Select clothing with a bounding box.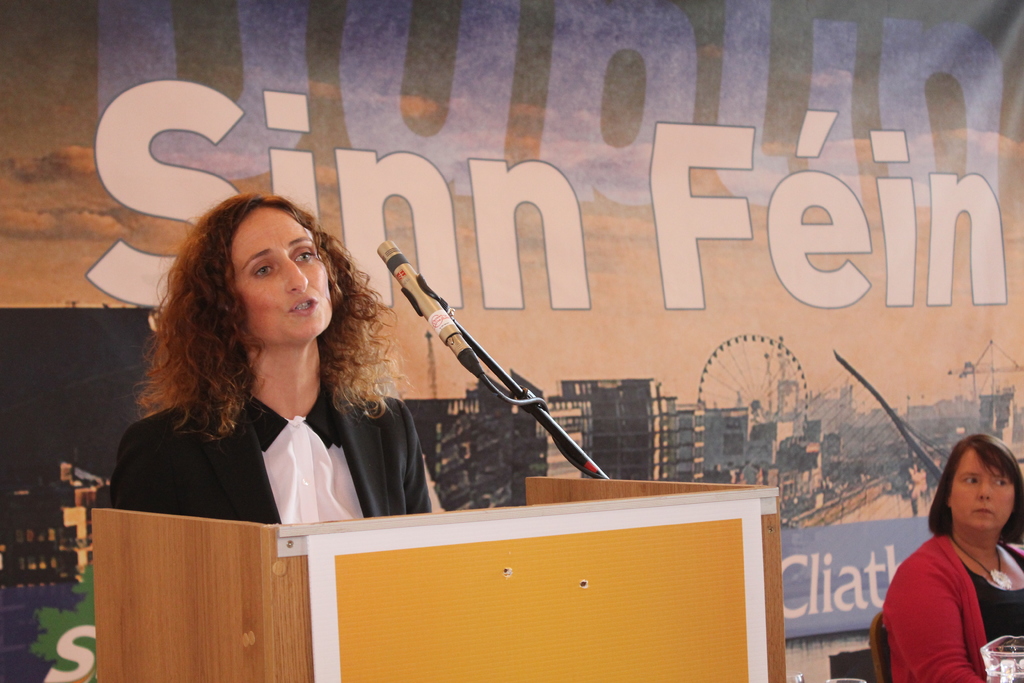
crop(104, 350, 406, 529).
